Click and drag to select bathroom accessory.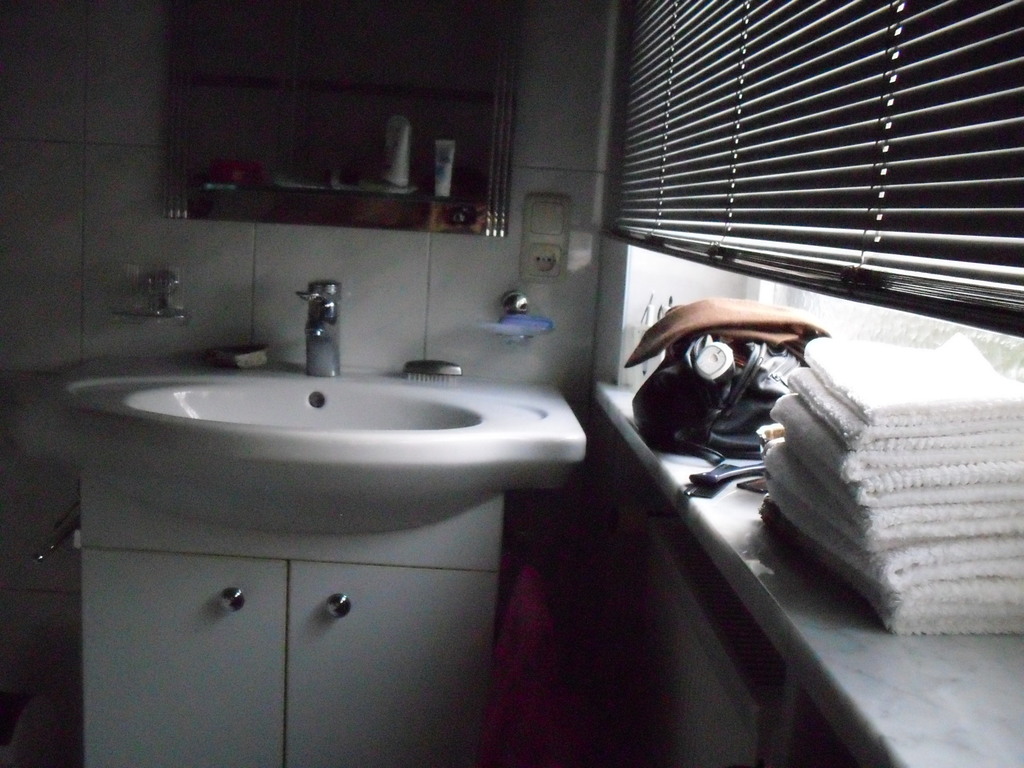
Selection: <region>120, 268, 188, 333</region>.
